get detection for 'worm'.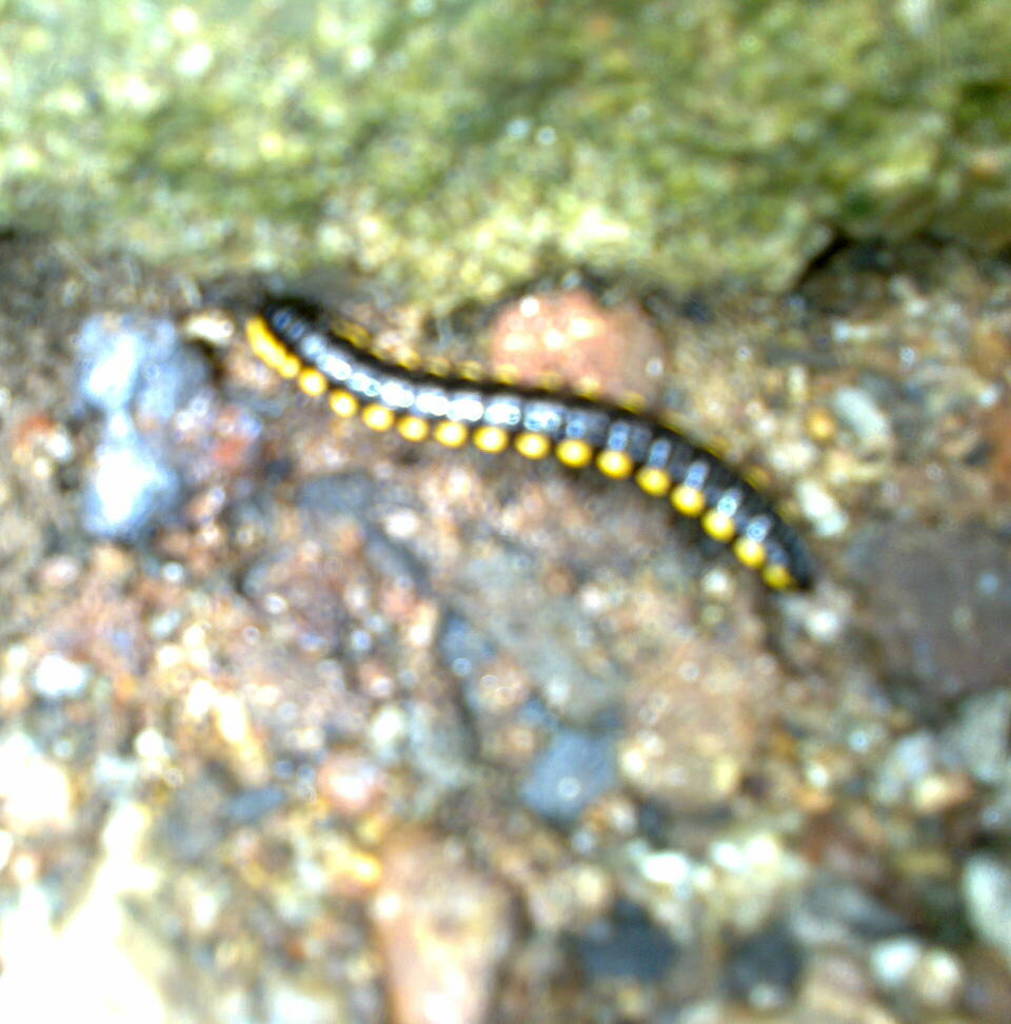
Detection: 202, 295, 824, 595.
